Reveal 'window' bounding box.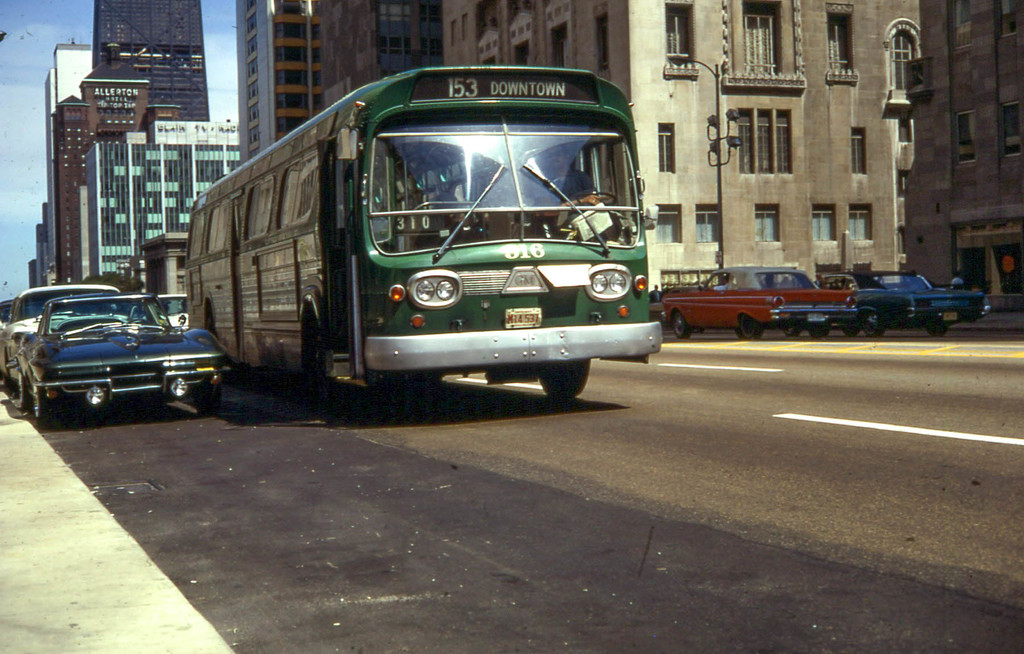
Revealed: bbox=(739, 106, 796, 173).
